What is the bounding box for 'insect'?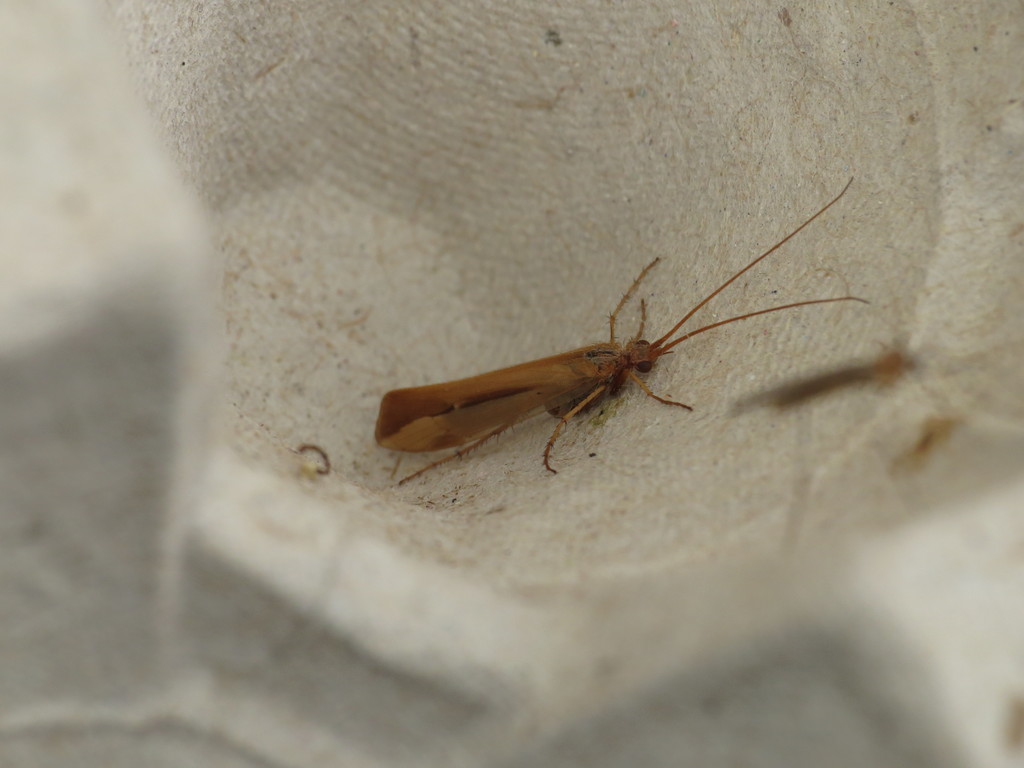
339:173:905:493.
